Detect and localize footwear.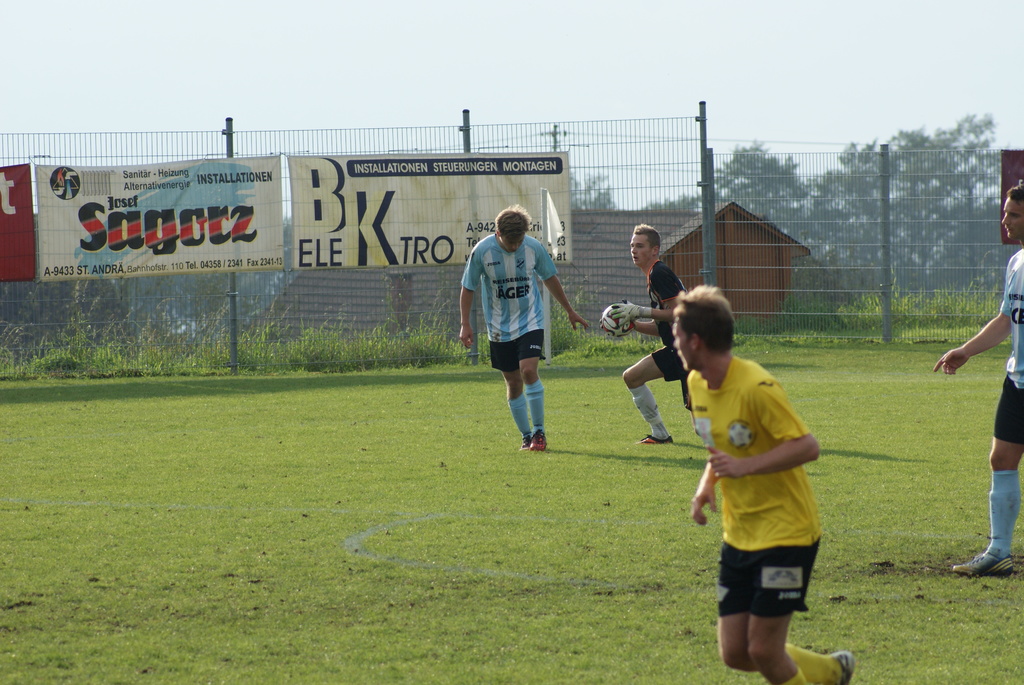
Localized at 529:429:547:451.
